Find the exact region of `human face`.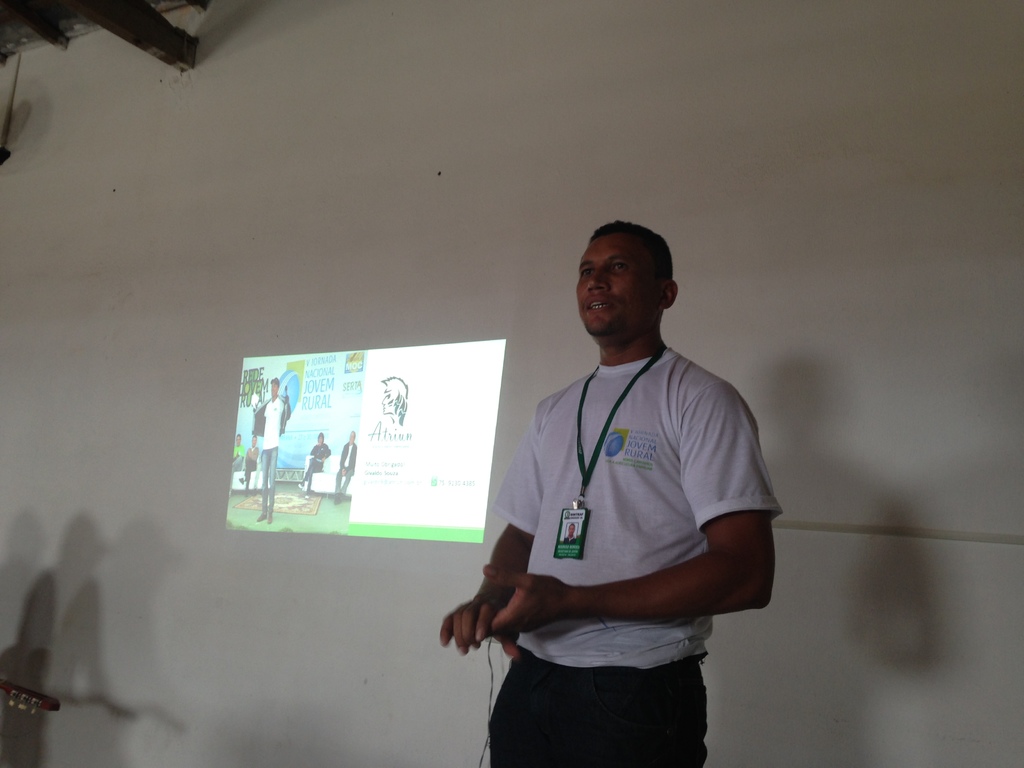
Exact region: 271, 380, 280, 393.
